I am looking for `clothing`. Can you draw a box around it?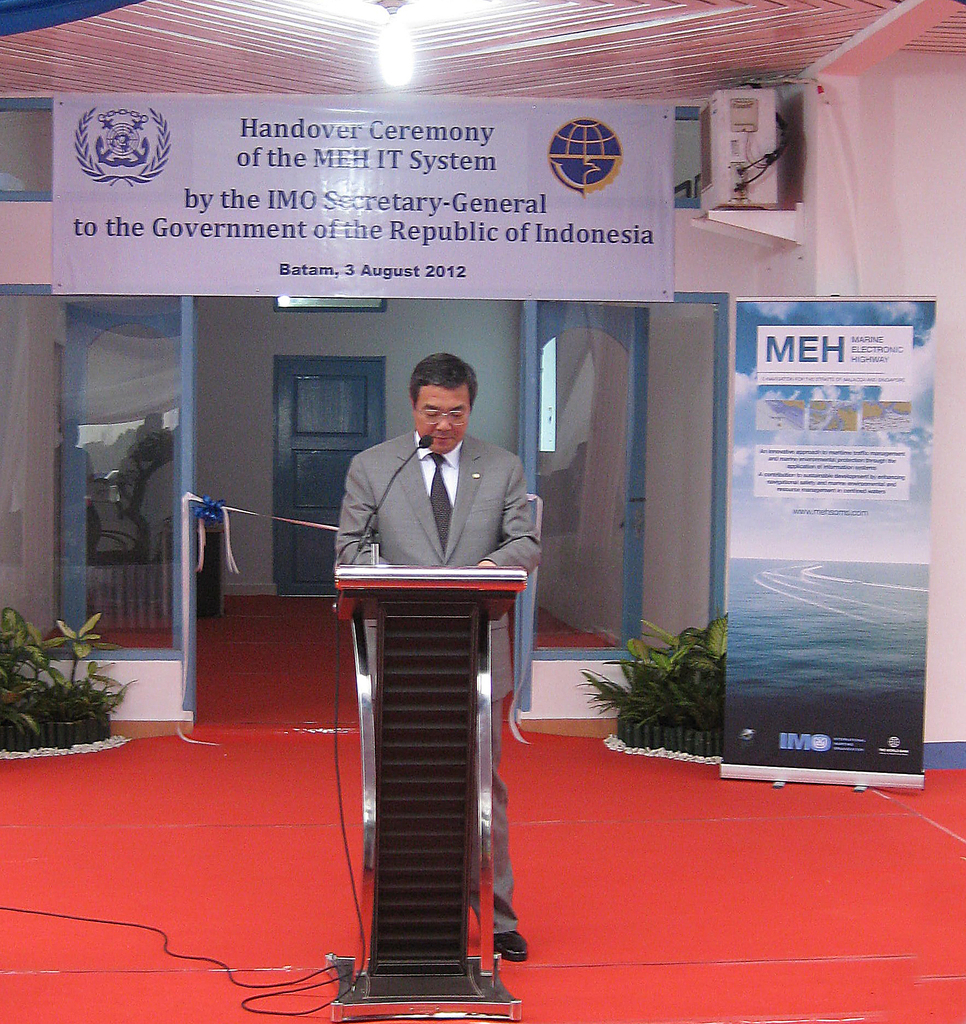
Sure, the bounding box is 313/423/529/976.
